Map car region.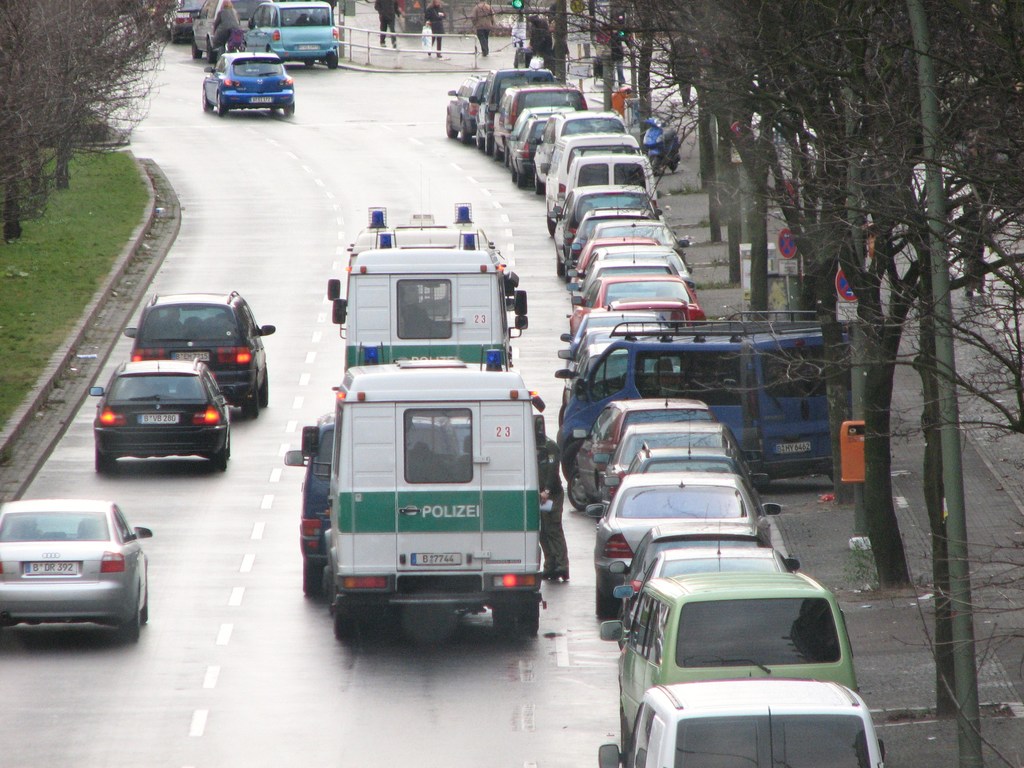
Mapped to pyautogui.locateOnScreen(552, 196, 654, 282).
